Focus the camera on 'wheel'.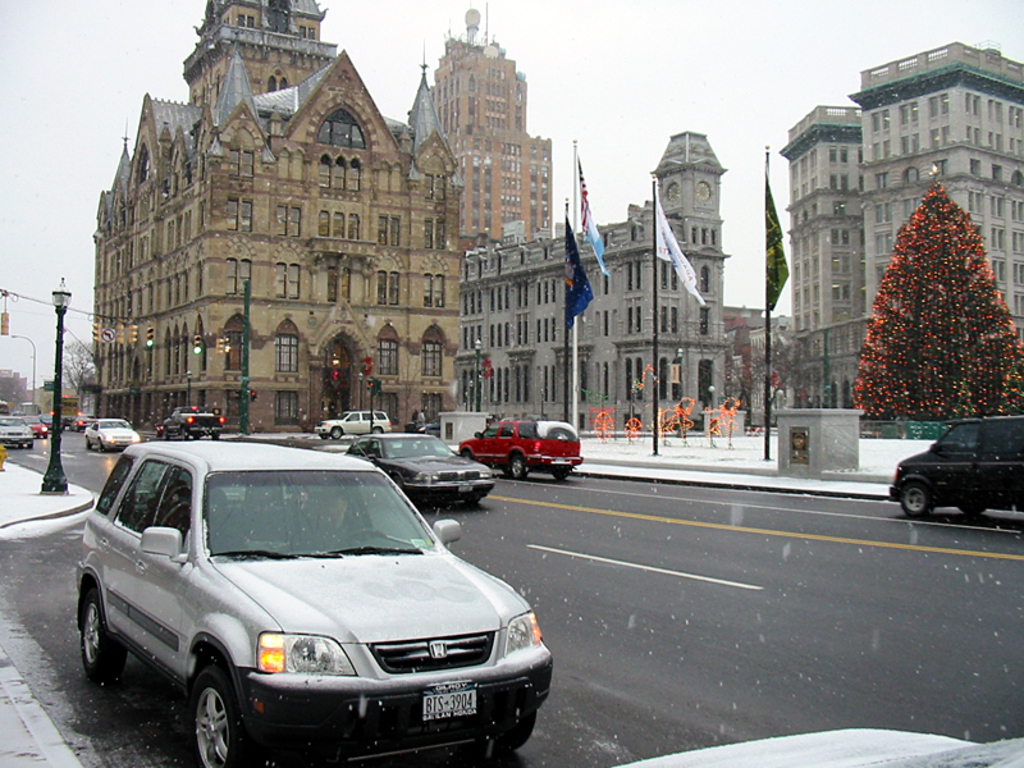
Focus region: Rect(508, 452, 529, 477).
